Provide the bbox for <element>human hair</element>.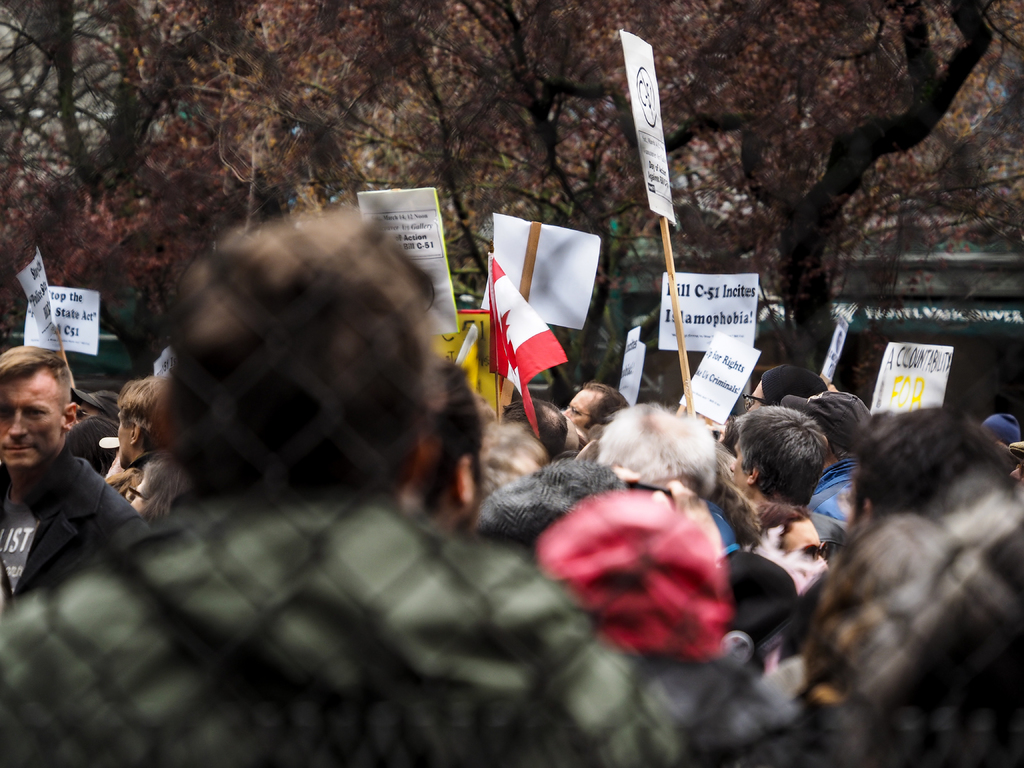
BBox(118, 374, 154, 431).
